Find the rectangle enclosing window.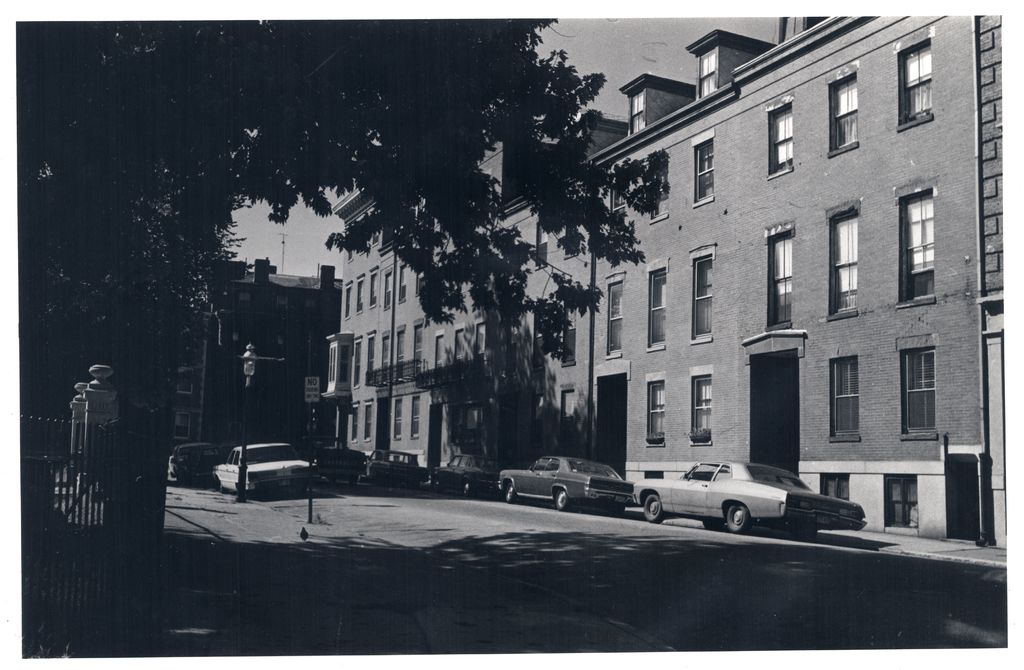
bbox(396, 327, 406, 381).
